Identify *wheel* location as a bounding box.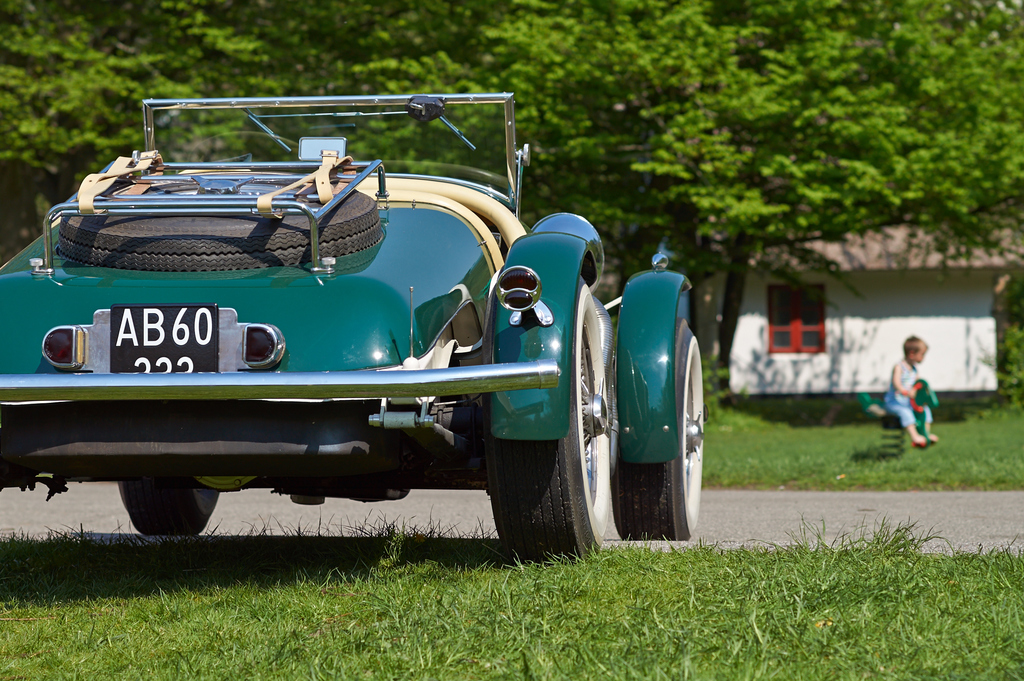
Rect(620, 265, 702, 552).
